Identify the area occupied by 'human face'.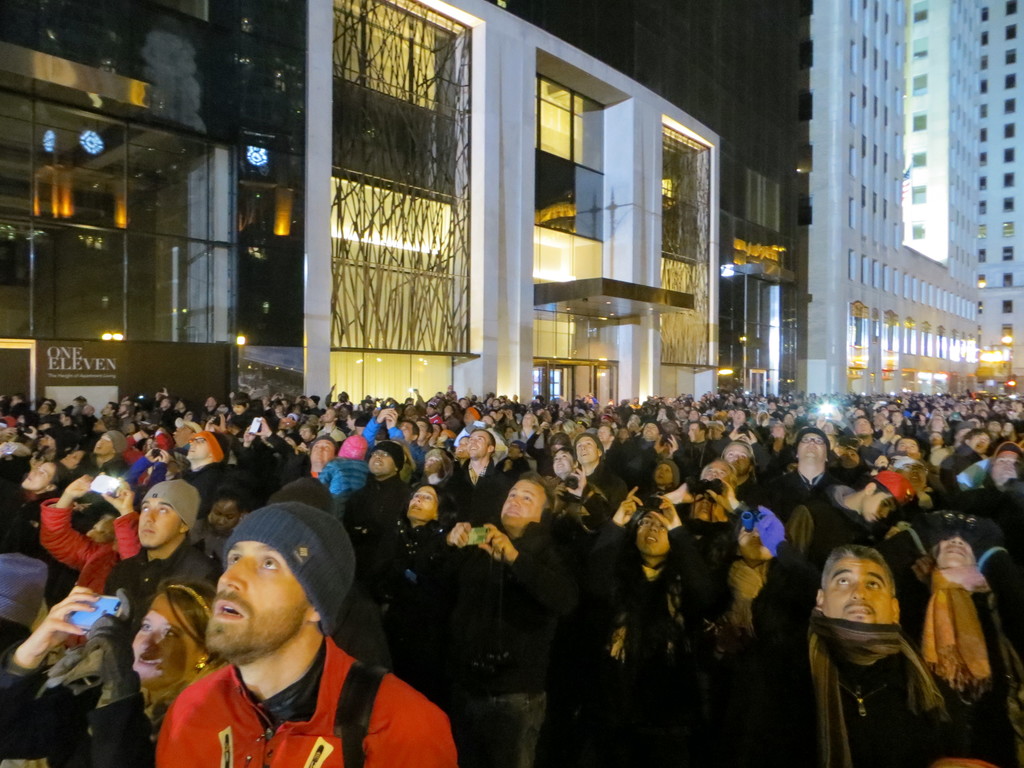
Area: box(573, 435, 605, 461).
